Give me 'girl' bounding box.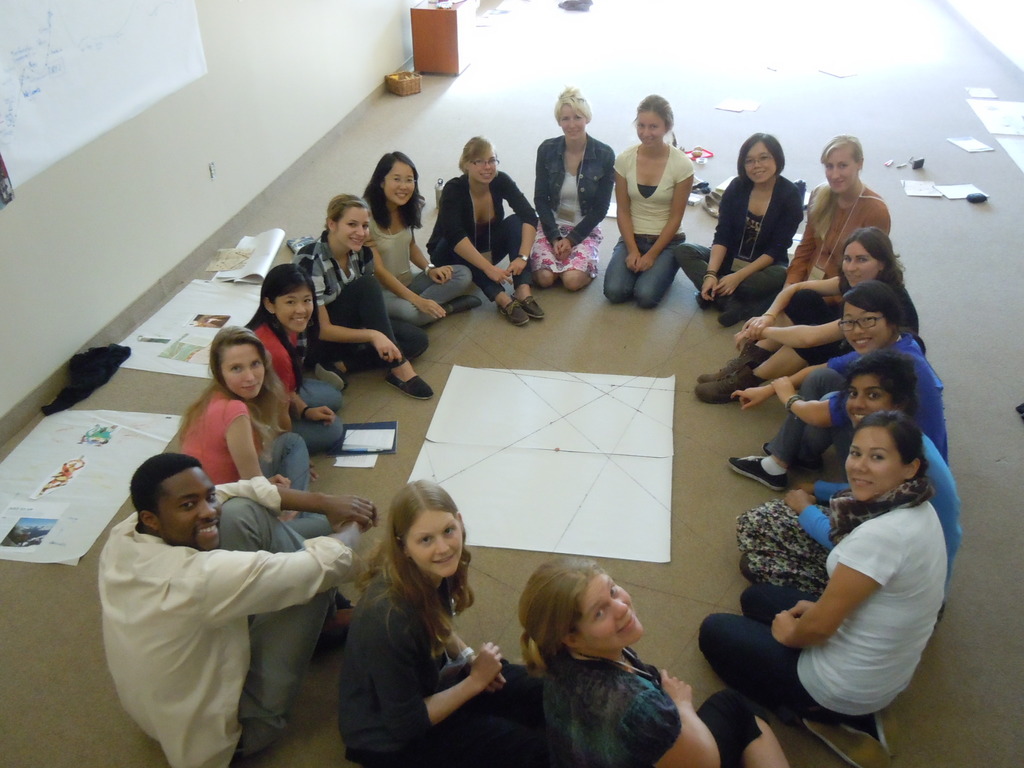
[x1=525, y1=557, x2=790, y2=767].
